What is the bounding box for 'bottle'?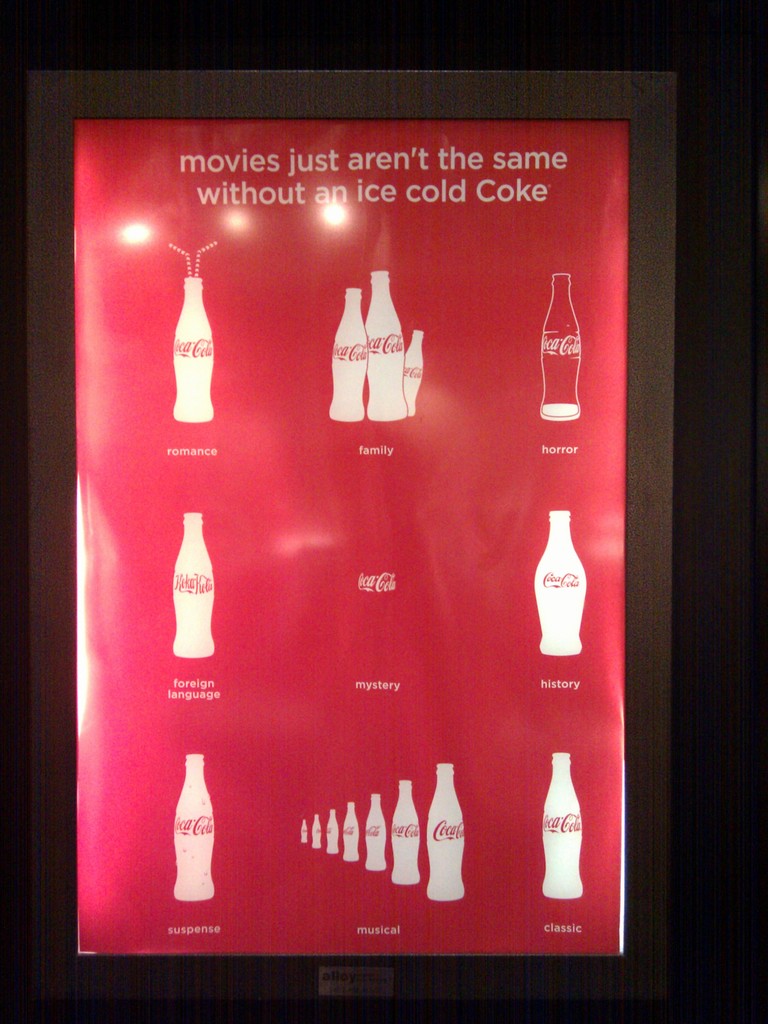
left=394, top=780, right=420, bottom=886.
